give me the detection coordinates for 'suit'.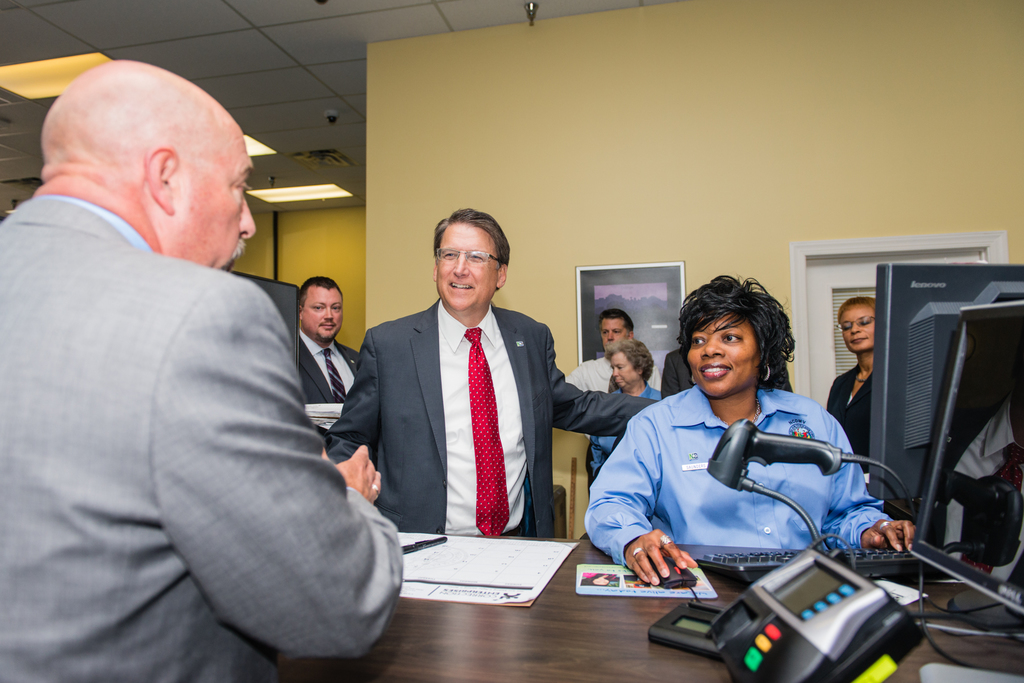
left=326, top=298, right=659, bottom=540.
